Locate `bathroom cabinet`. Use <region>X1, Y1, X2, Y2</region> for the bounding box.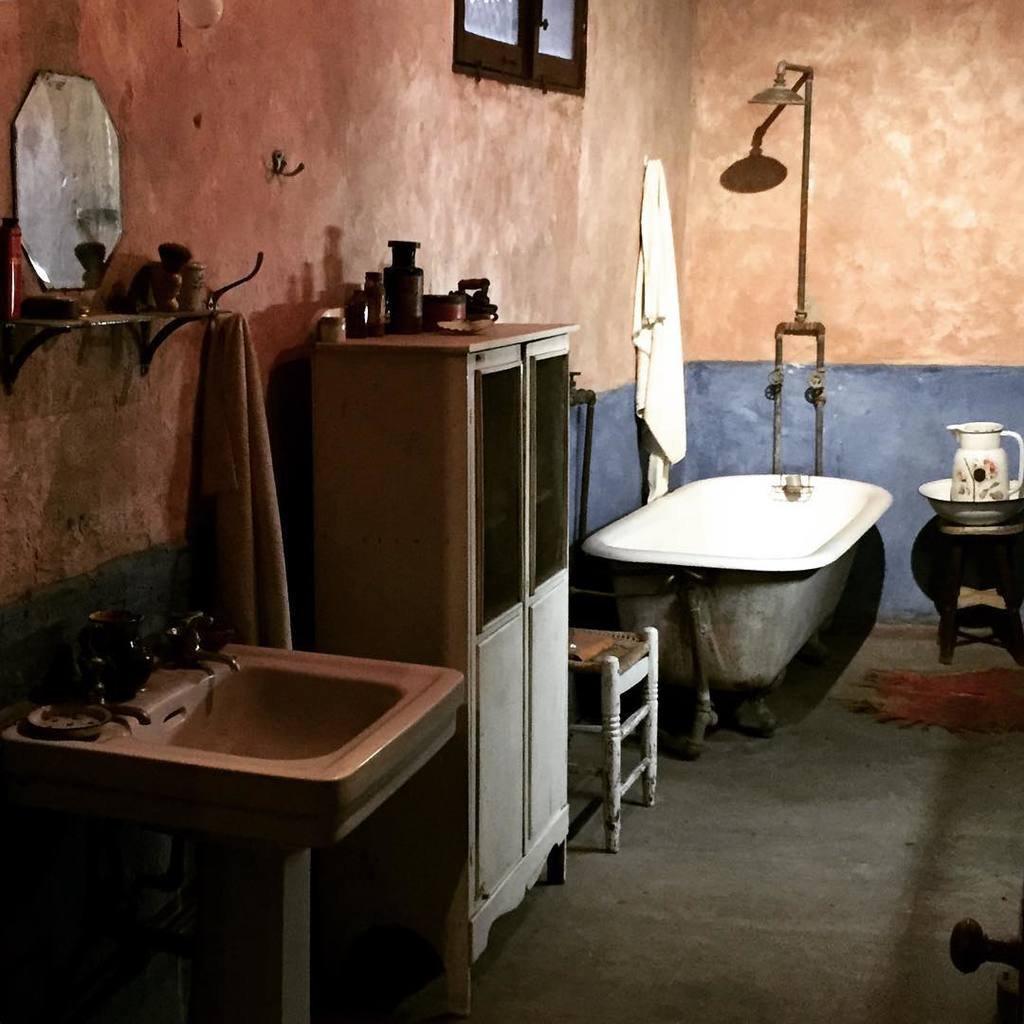
<region>297, 296, 607, 961</region>.
